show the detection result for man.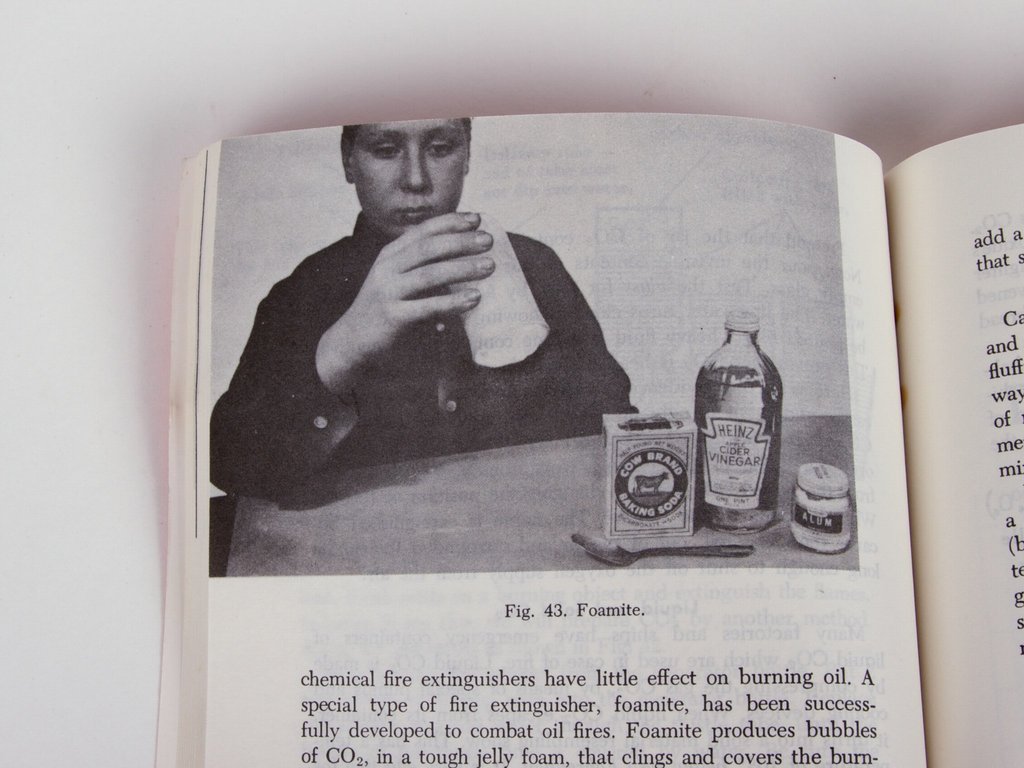
l=209, t=121, r=637, b=499.
